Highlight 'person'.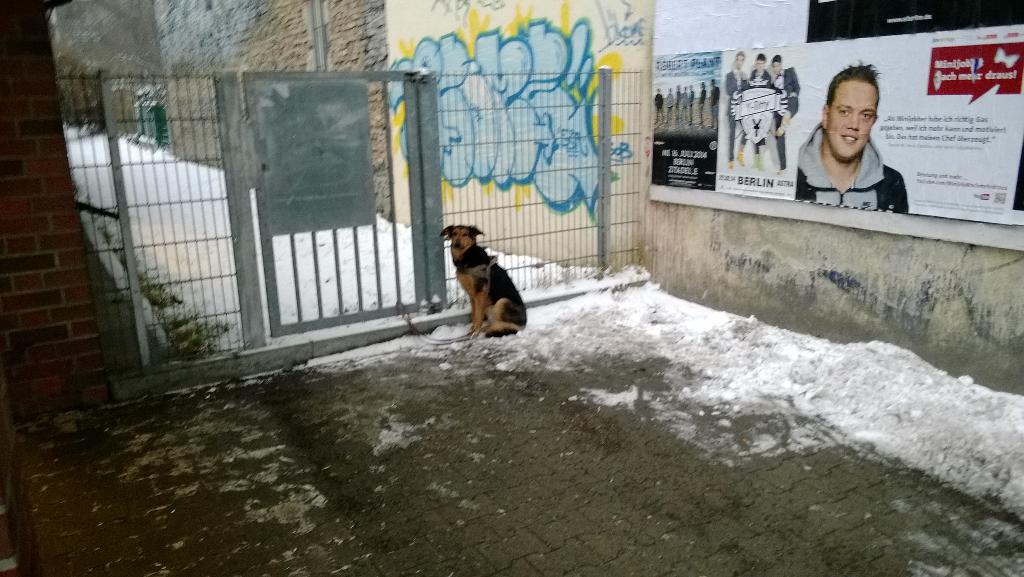
Highlighted region: <bbox>662, 87, 676, 124</bbox>.
